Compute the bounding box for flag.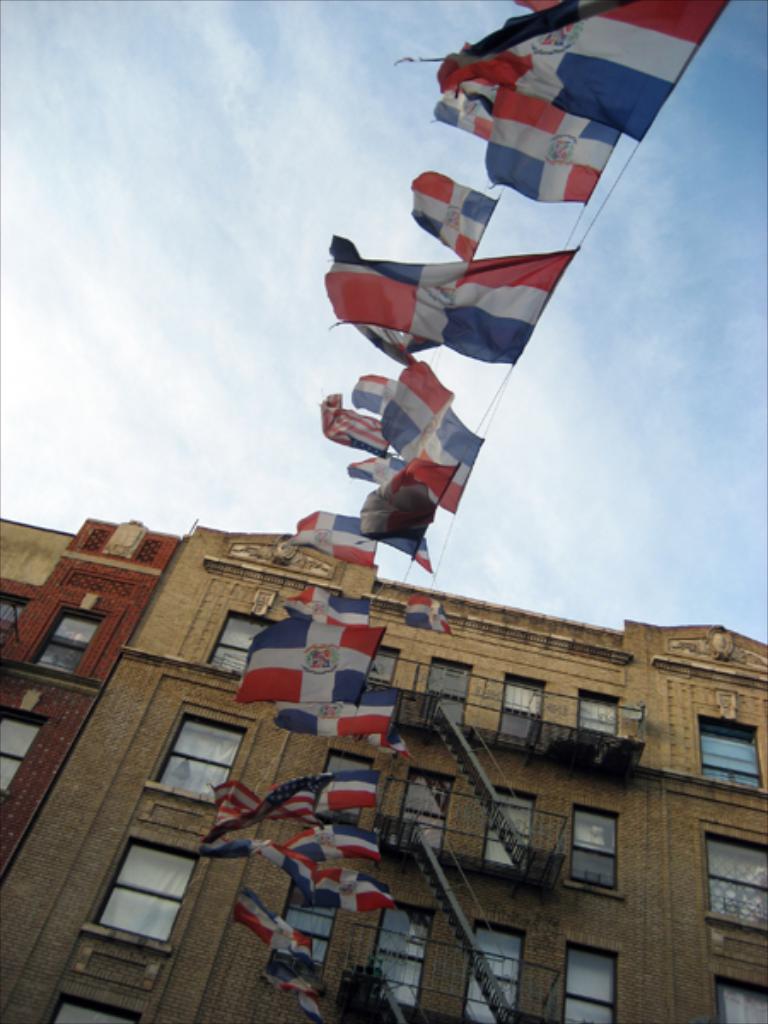
pyautogui.locateOnScreen(259, 956, 333, 1022).
